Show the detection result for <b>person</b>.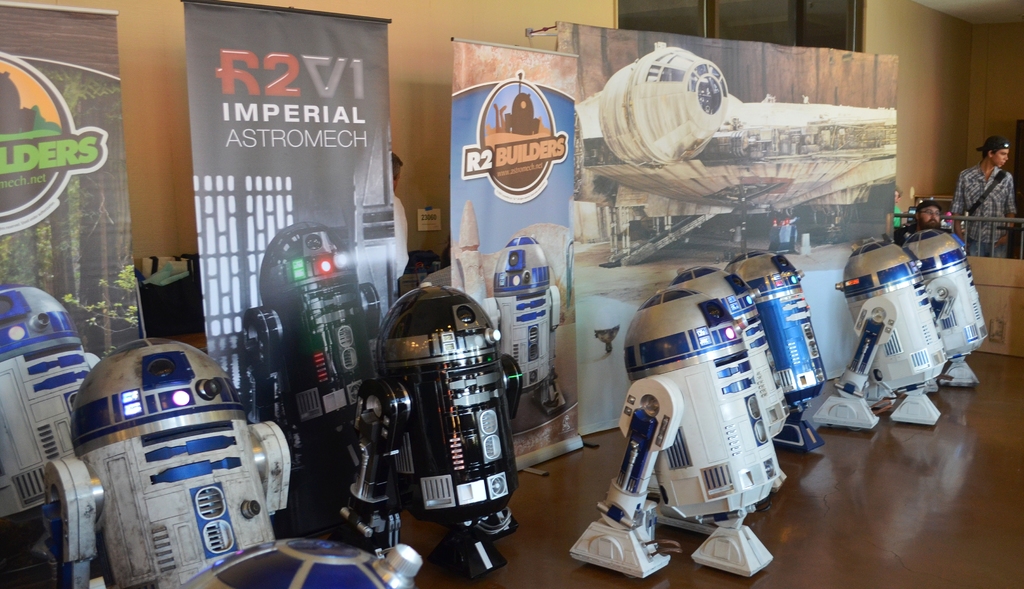
box(897, 197, 965, 239).
